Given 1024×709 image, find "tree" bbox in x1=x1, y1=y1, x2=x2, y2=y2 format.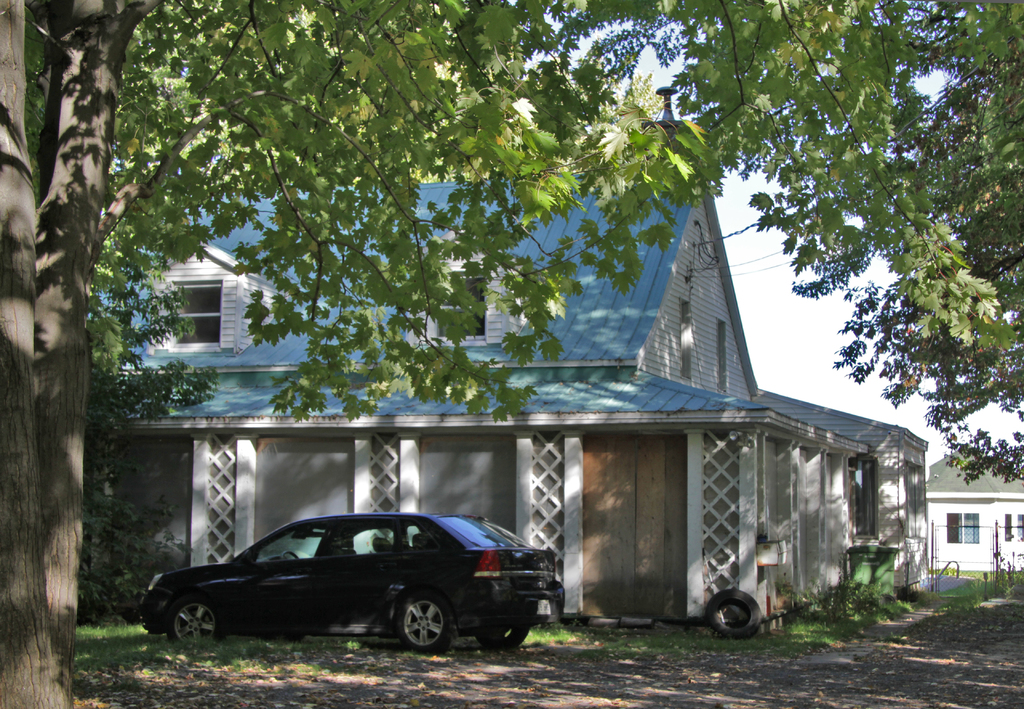
x1=0, y1=0, x2=1023, y2=708.
